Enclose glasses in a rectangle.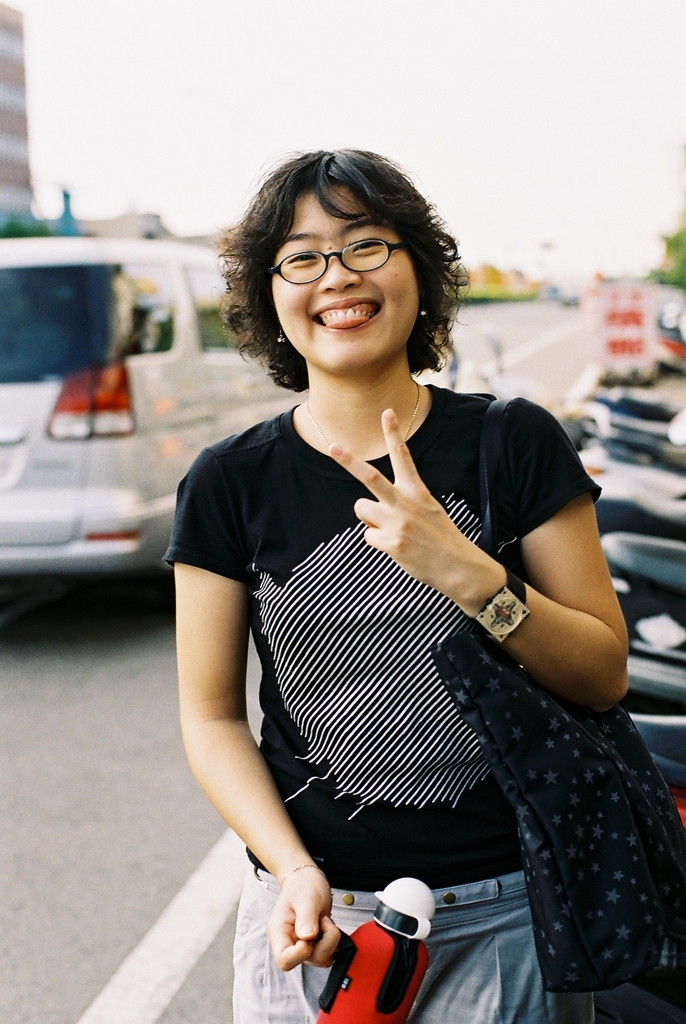
left=253, top=228, right=441, bottom=298.
